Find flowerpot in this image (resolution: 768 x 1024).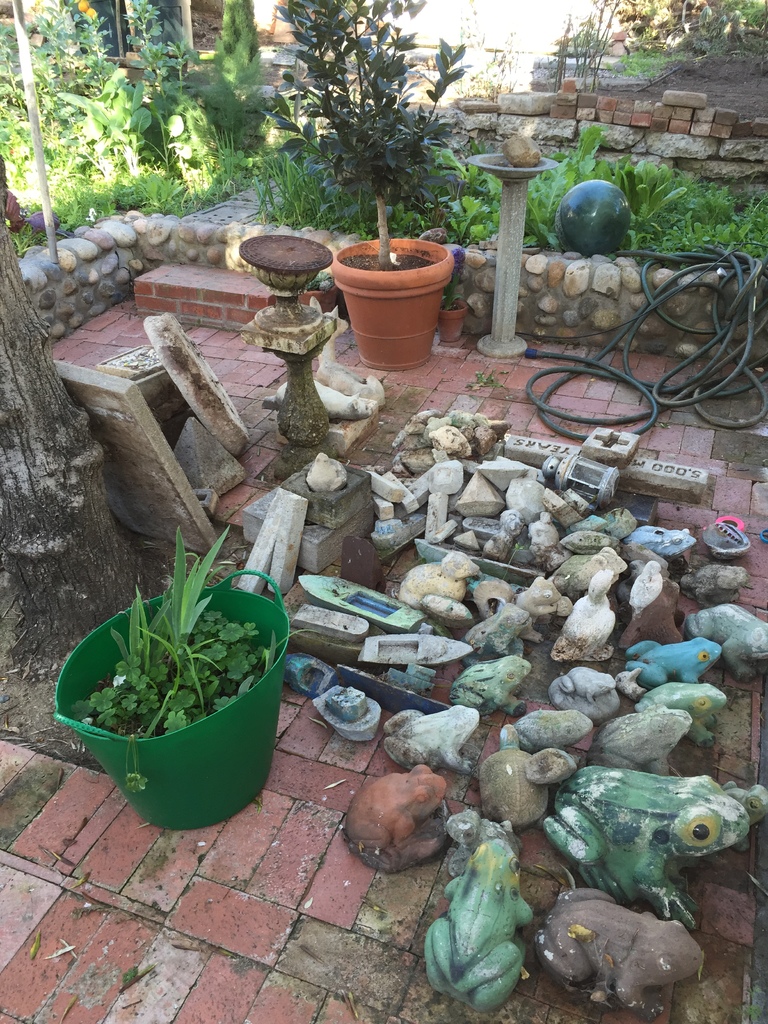
l=63, t=580, r=292, b=820.
